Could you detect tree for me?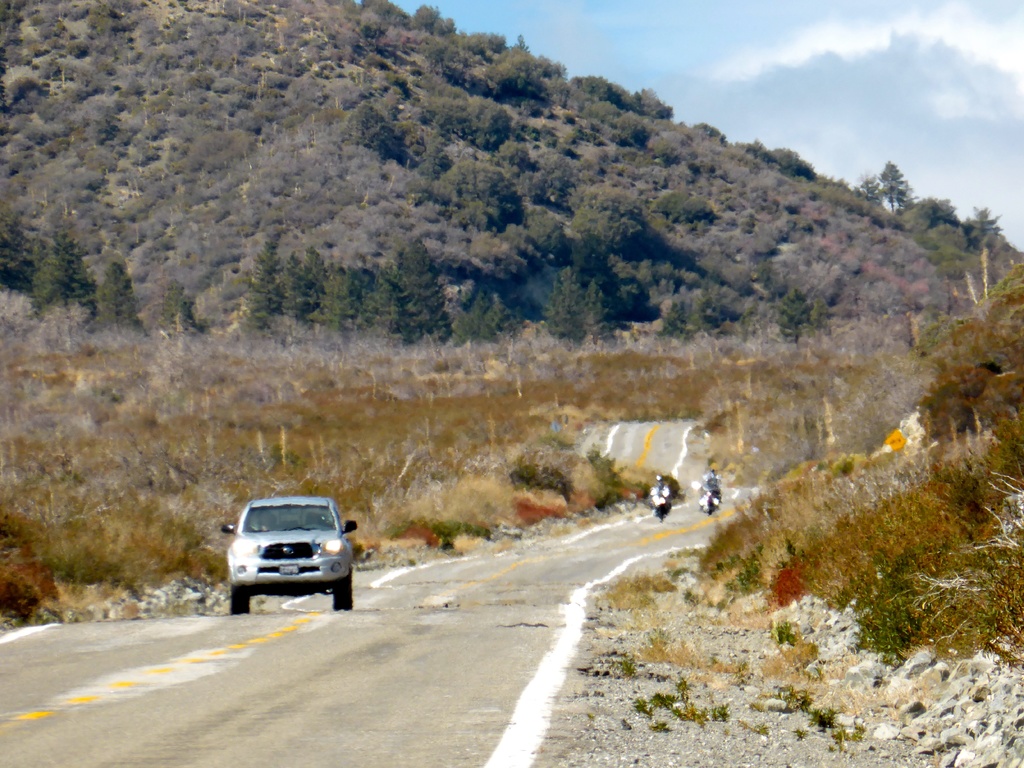
Detection result: x1=914, y1=193, x2=957, y2=227.
